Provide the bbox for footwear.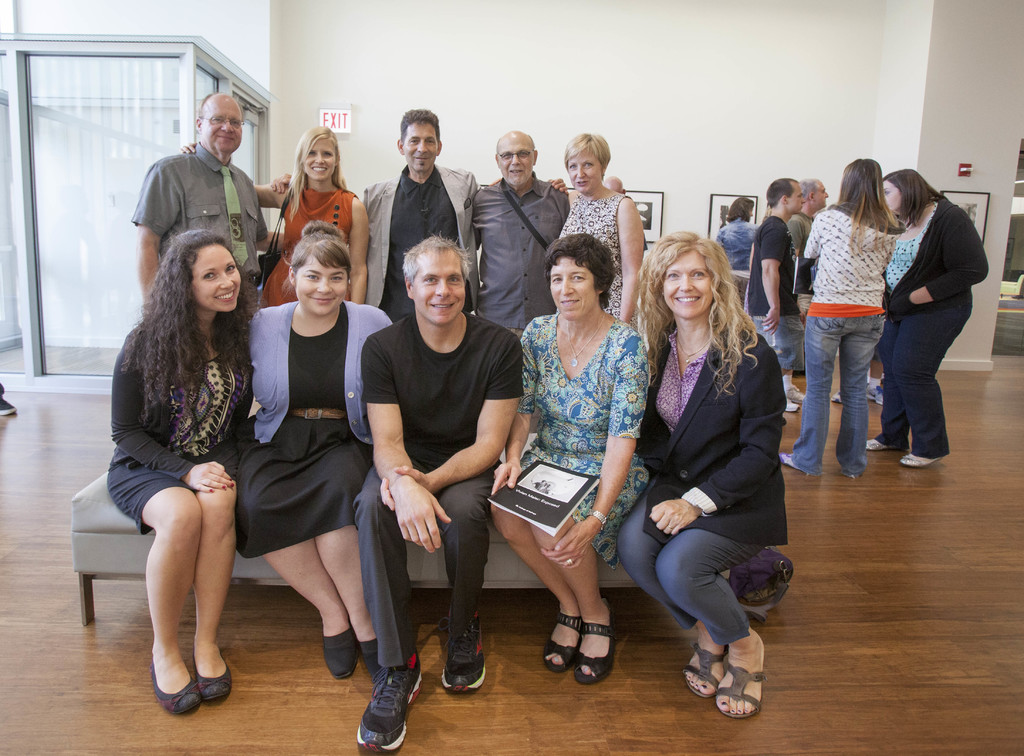
[x1=680, y1=638, x2=733, y2=699].
